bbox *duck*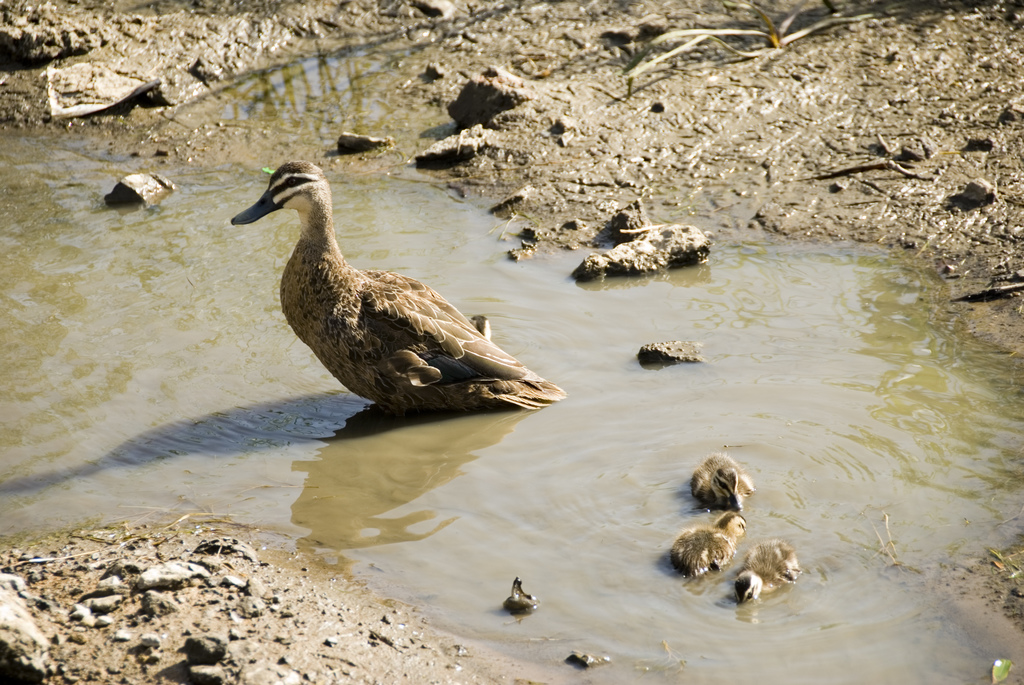
(225, 155, 567, 430)
